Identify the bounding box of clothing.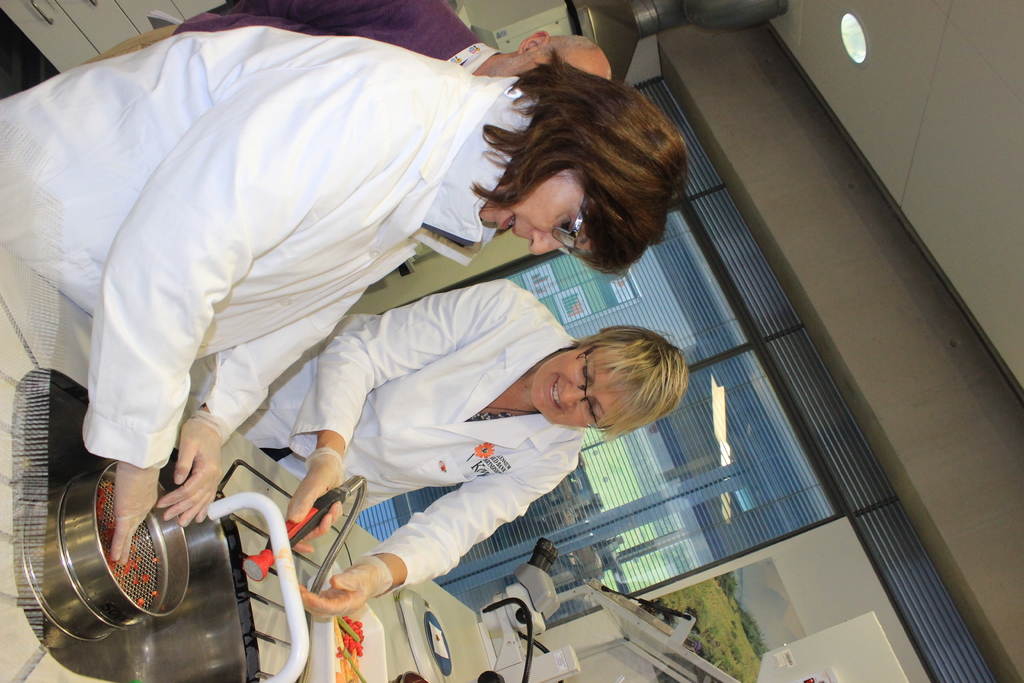
<box>0,24,540,467</box>.
